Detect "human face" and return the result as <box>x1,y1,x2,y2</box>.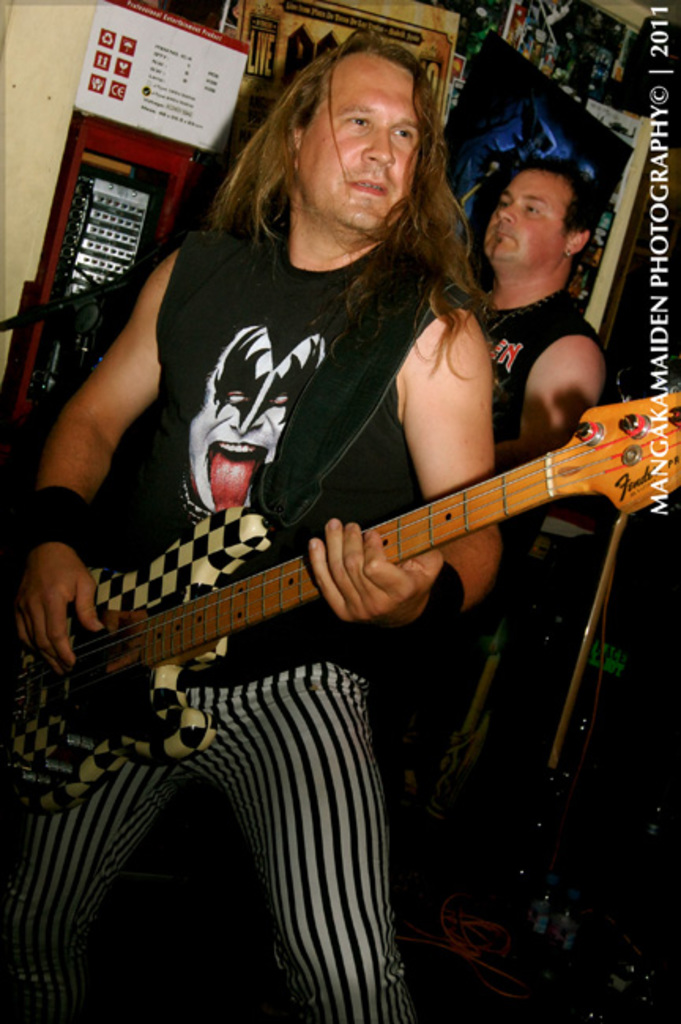
<box>274,36,446,238</box>.
